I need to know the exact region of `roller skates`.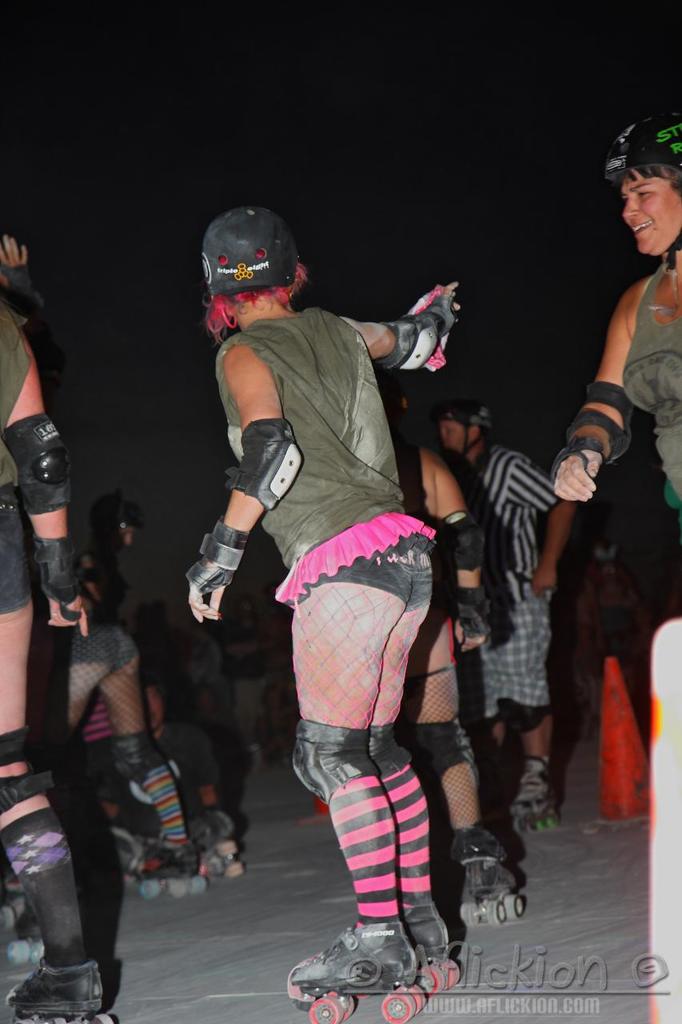
Region: [9, 910, 46, 959].
